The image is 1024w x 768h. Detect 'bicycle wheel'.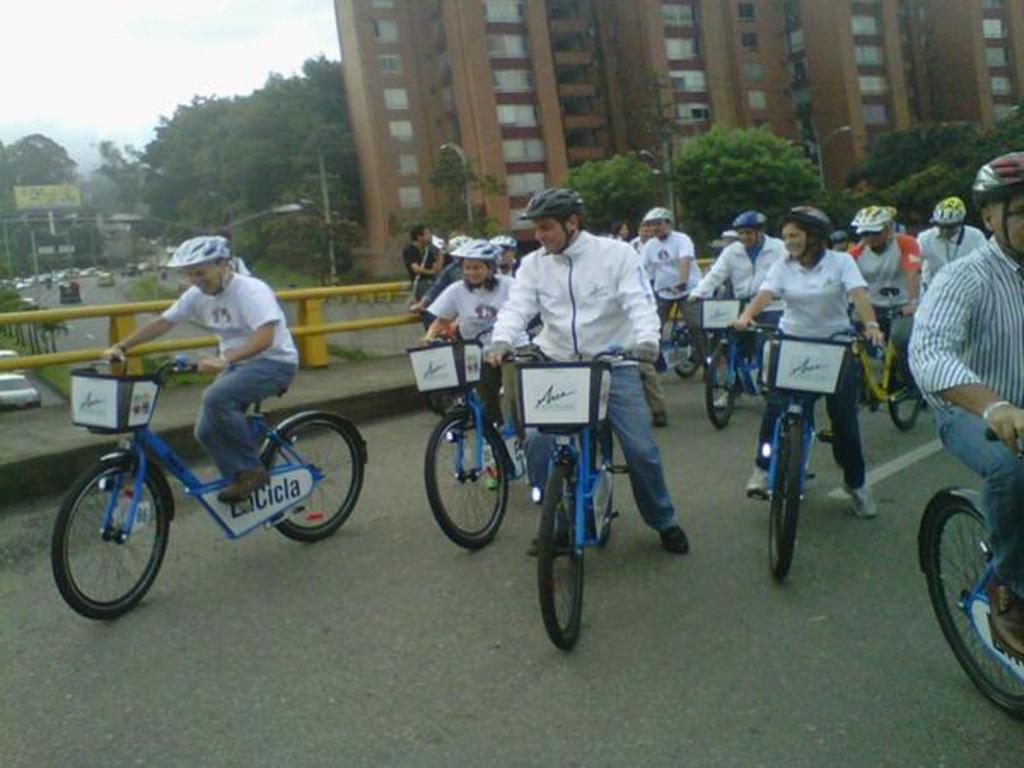
Detection: pyautogui.locateOnScreen(753, 328, 787, 403).
